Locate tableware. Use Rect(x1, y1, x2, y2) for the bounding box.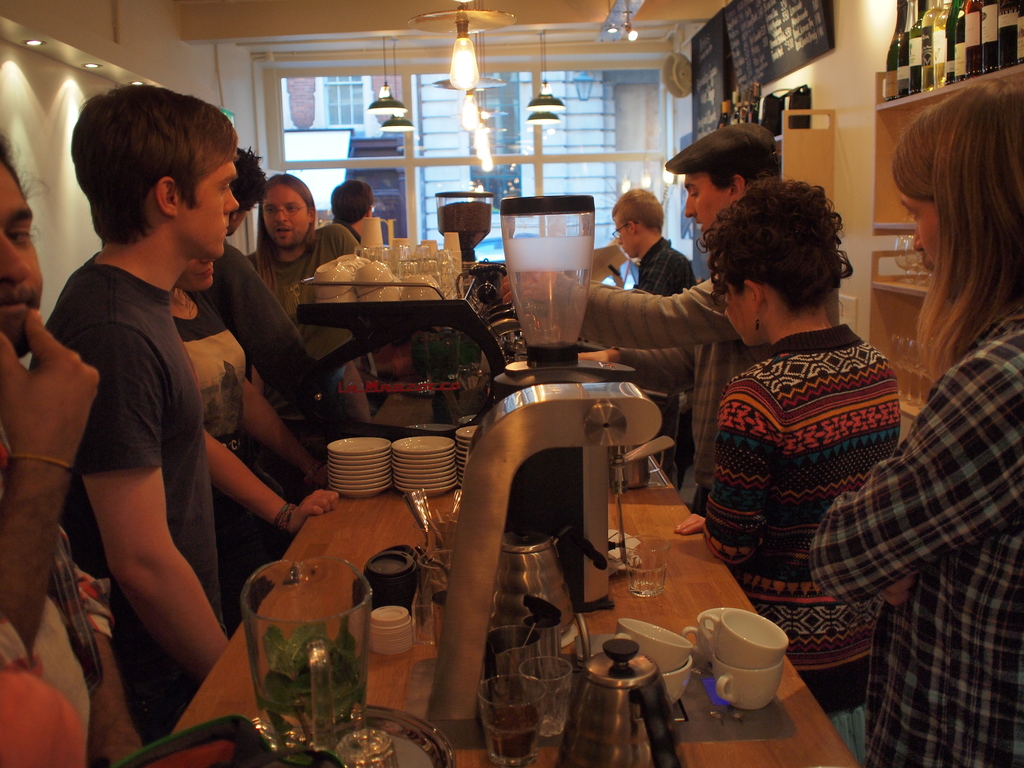
Rect(621, 534, 668, 597).
